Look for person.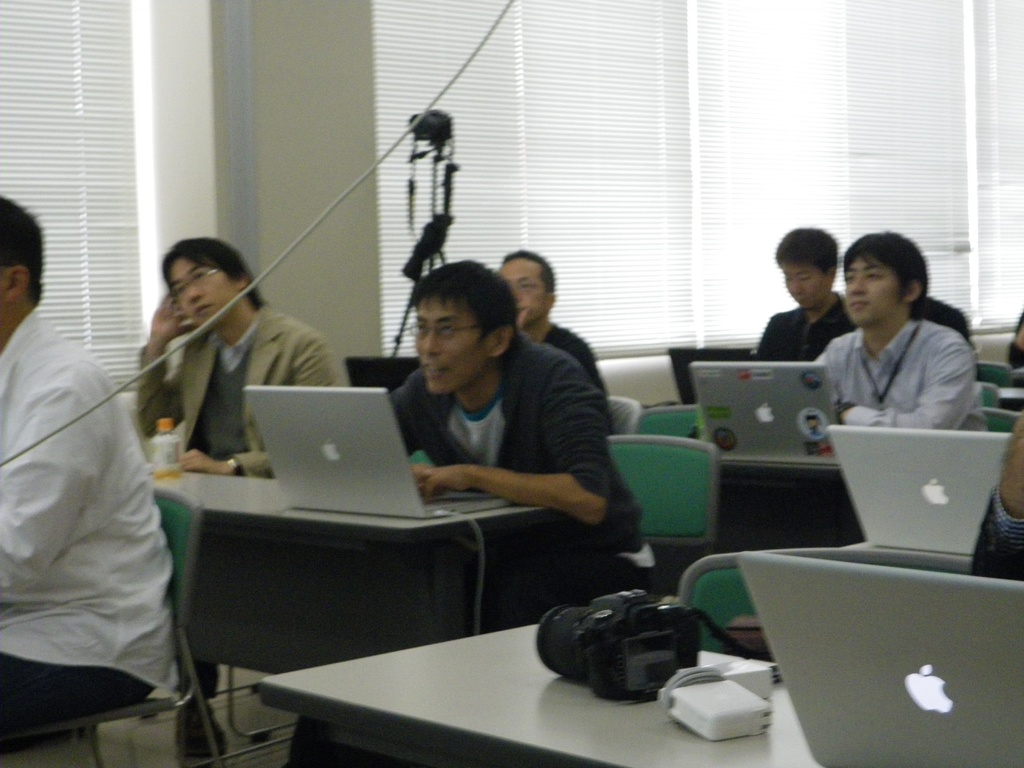
Found: pyautogui.locateOnScreen(497, 244, 625, 437).
